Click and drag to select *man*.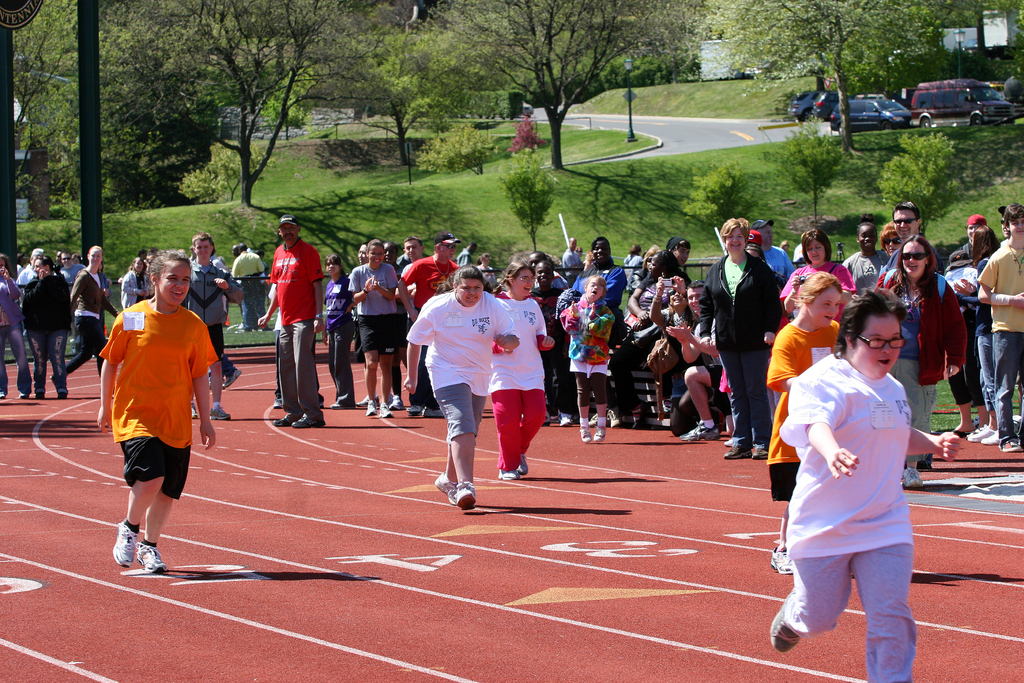
Selection: BBox(666, 236, 692, 276).
